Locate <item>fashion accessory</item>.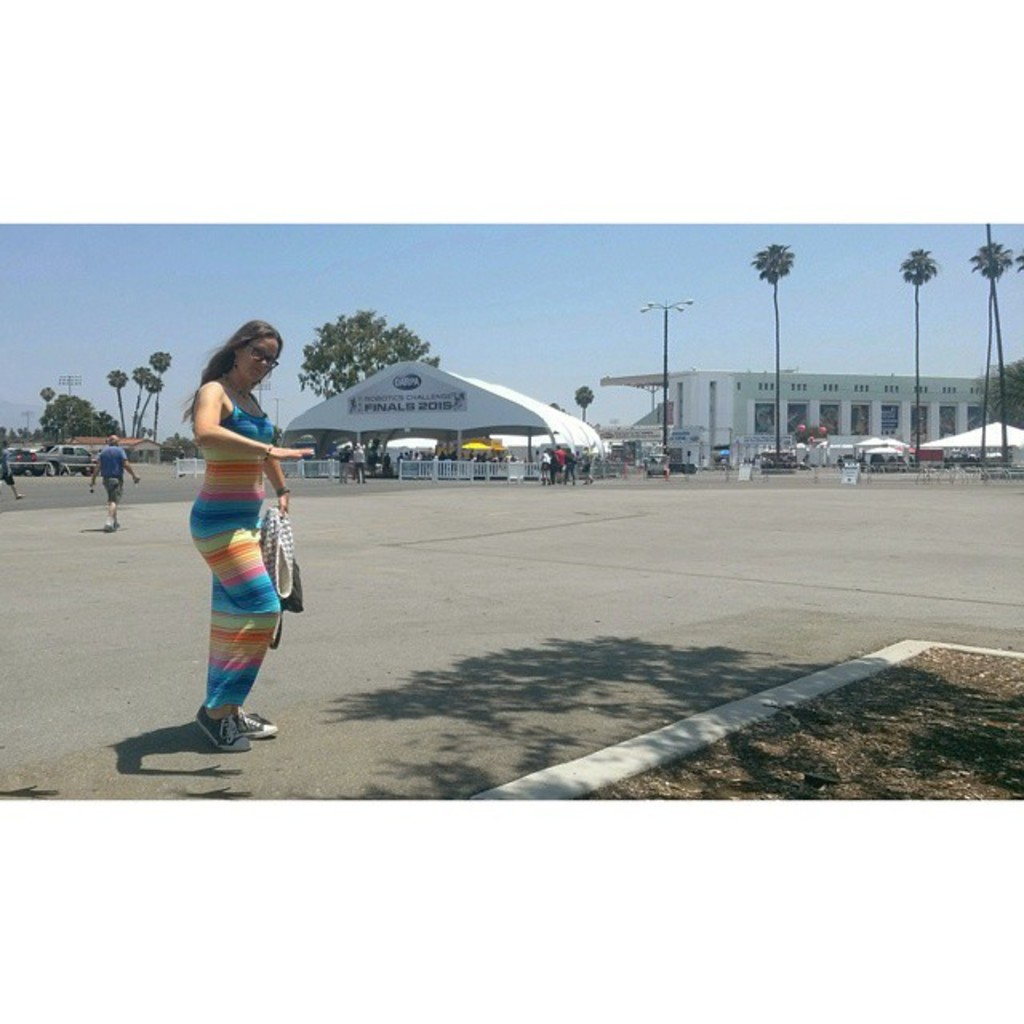
Bounding box: {"left": 266, "top": 563, "right": 304, "bottom": 653}.
